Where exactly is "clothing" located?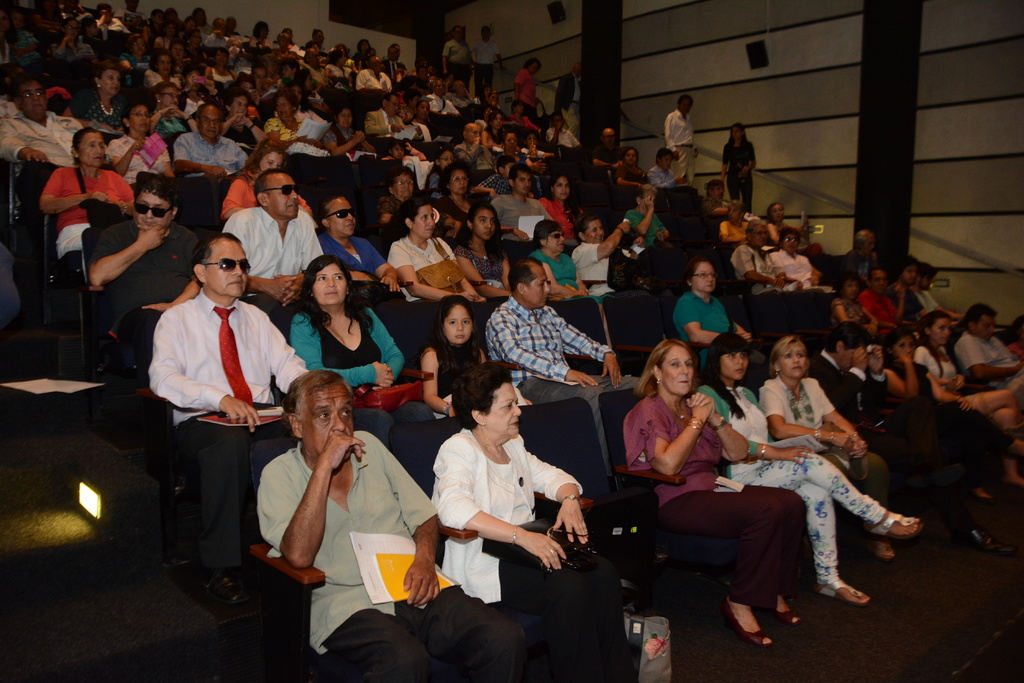
Its bounding box is box=[213, 172, 308, 221].
